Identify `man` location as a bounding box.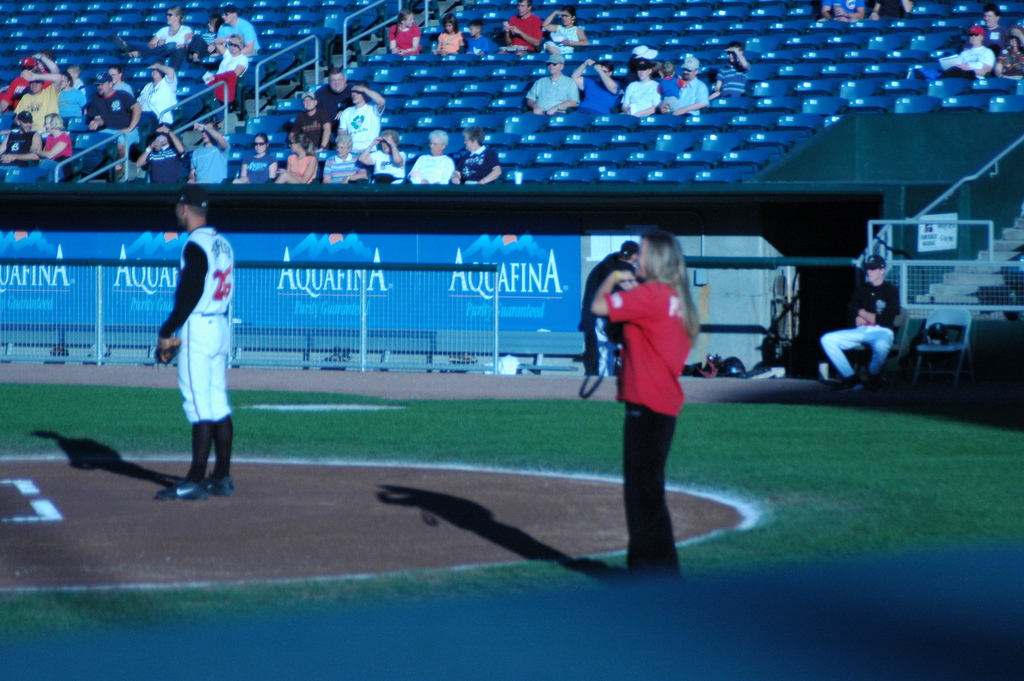
locate(0, 62, 60, 110).
